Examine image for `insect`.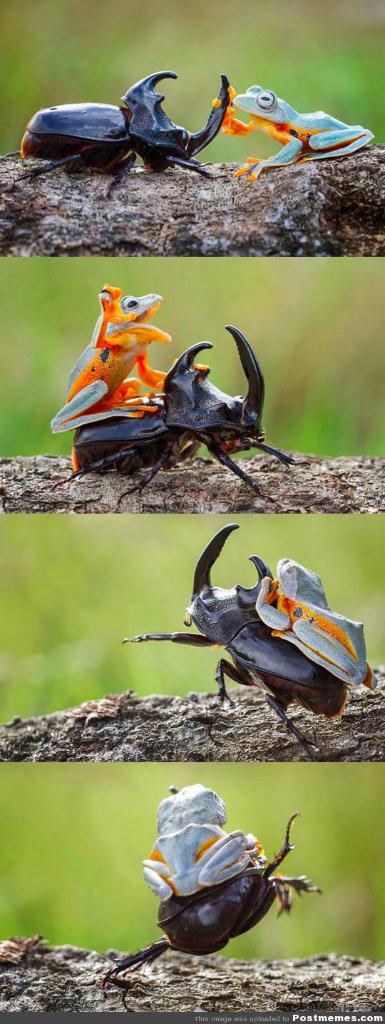
Examination result: 108 812 315 980.
